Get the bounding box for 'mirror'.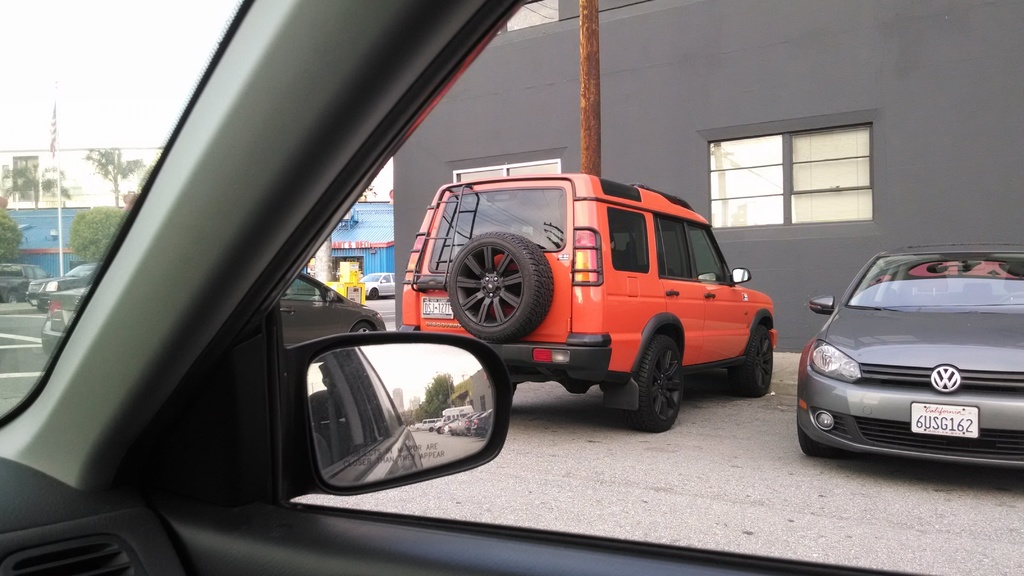
[734, 267, 746, 289].
